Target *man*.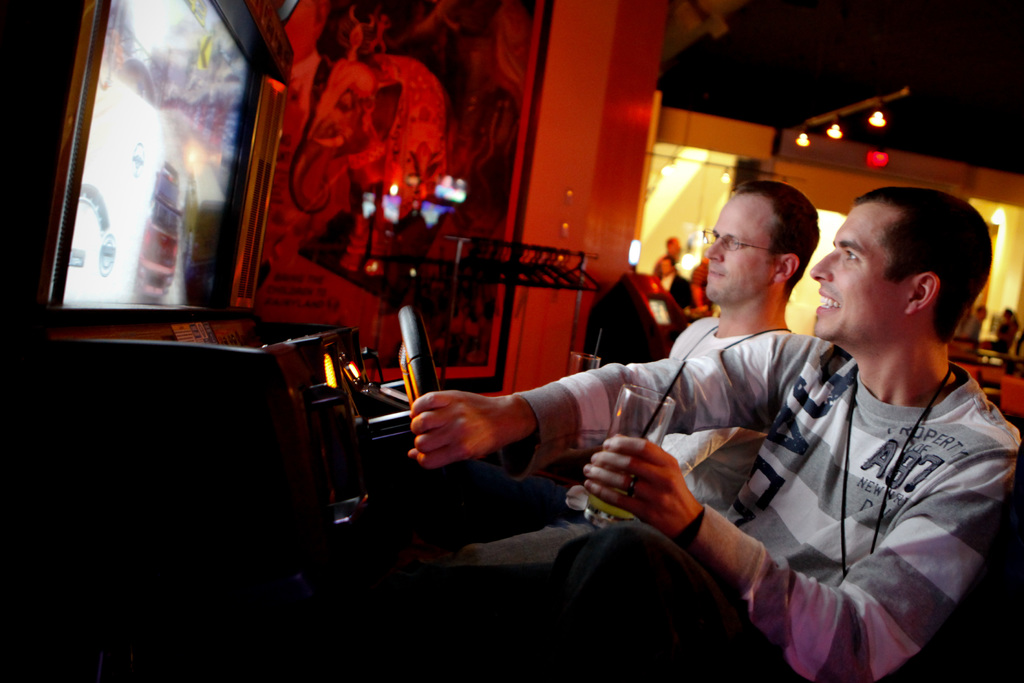
Target region: BBox(651, 236, 684, 276).
